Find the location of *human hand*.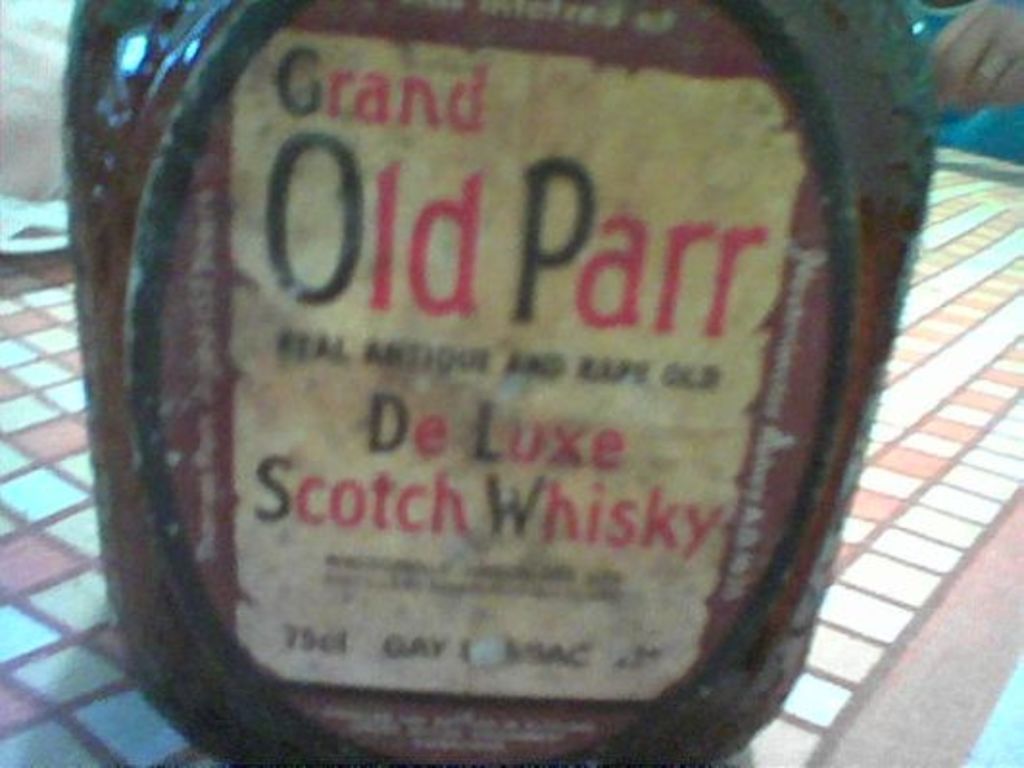
Location: l=928, t=4, r=1023, b=96.
